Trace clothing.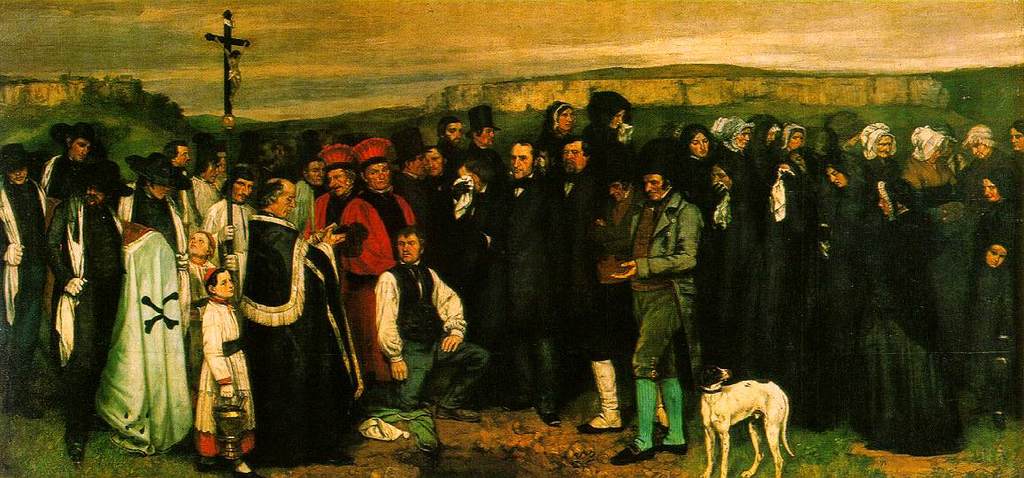
Traced to bbox(343, 200, 392, 382).
